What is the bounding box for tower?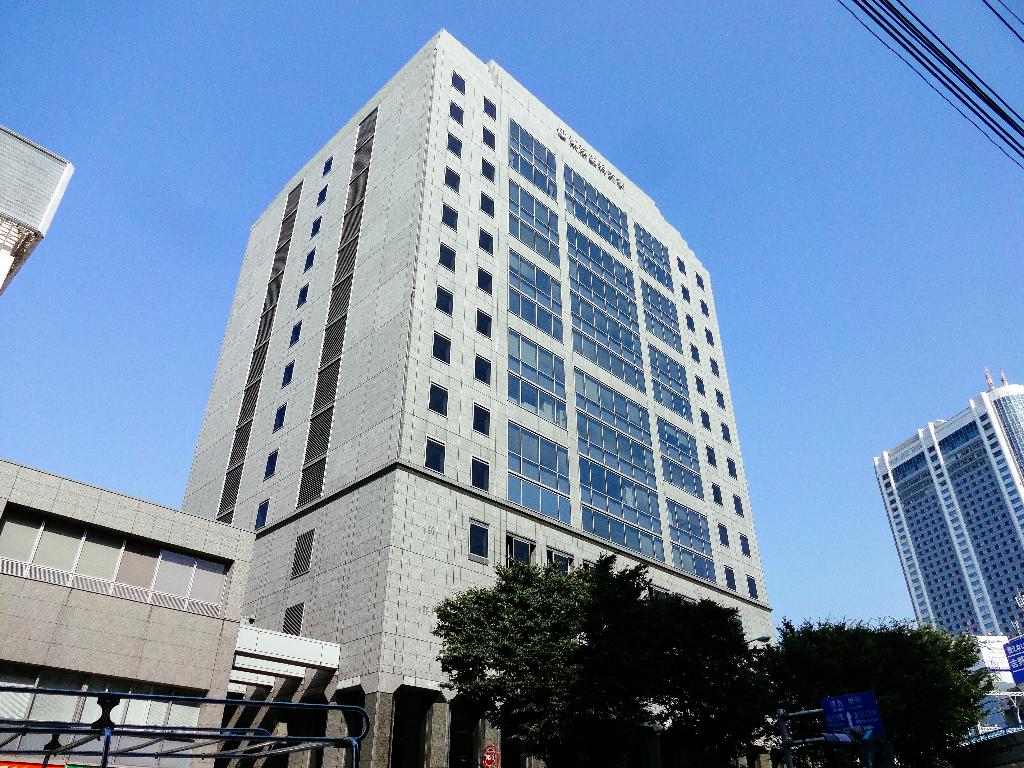
rect(871, 364, 1023, 642).
